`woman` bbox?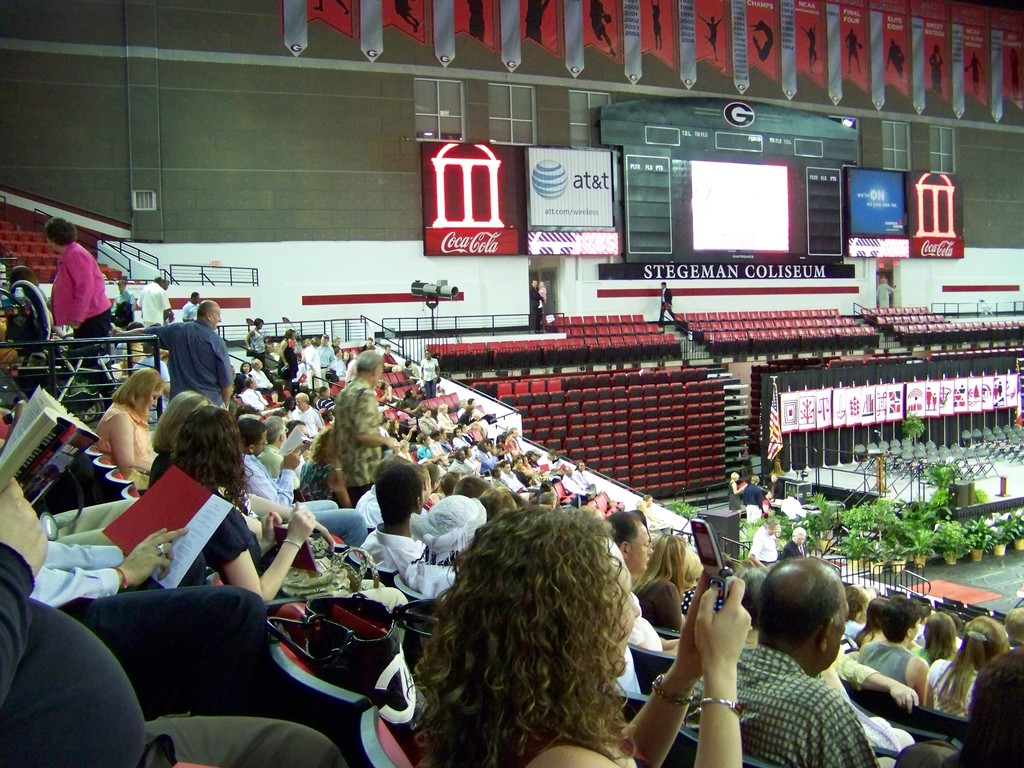
[x1=404, y1=503, x2=751, y2=767]
